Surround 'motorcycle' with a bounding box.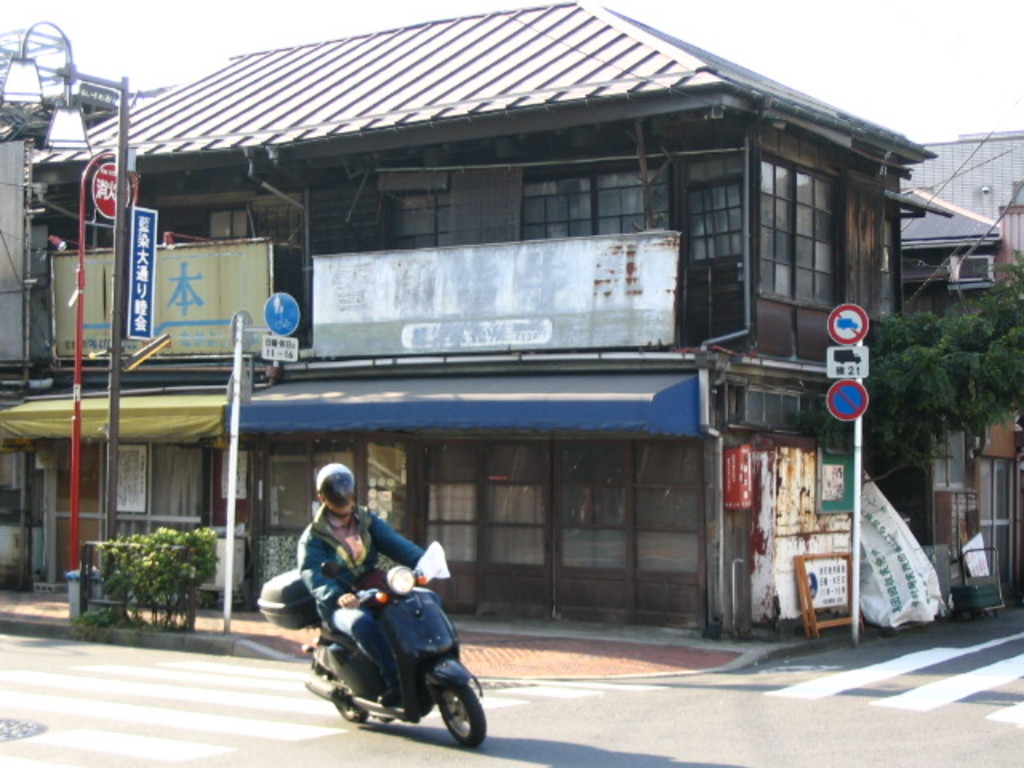
x1=250 y1=506 x2=502 y2=755.
